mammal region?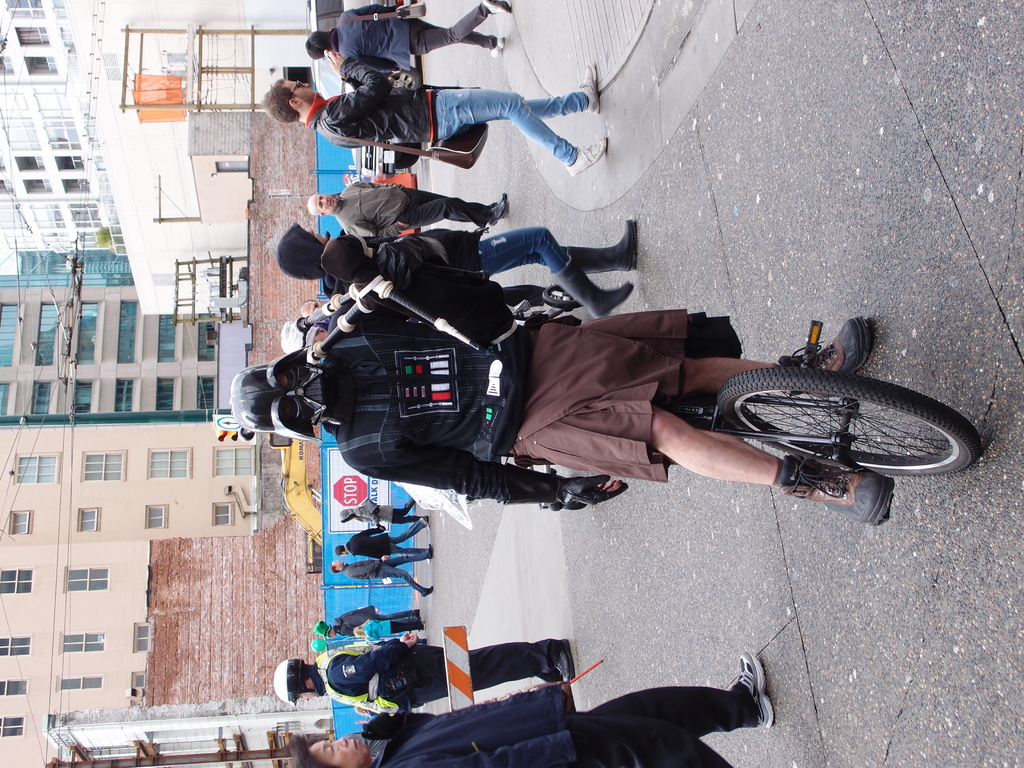
rect(340, 497, 428, 524)
